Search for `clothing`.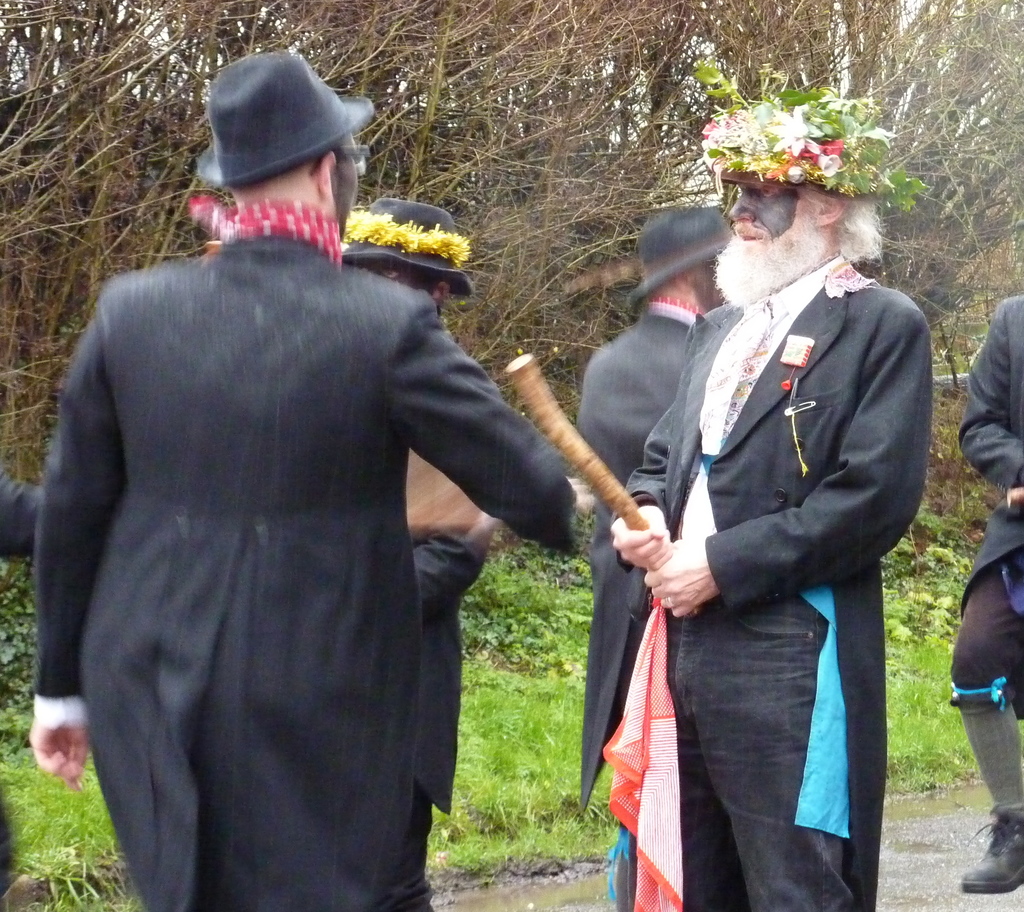
Found at <box>572,281,712,589</box>.
